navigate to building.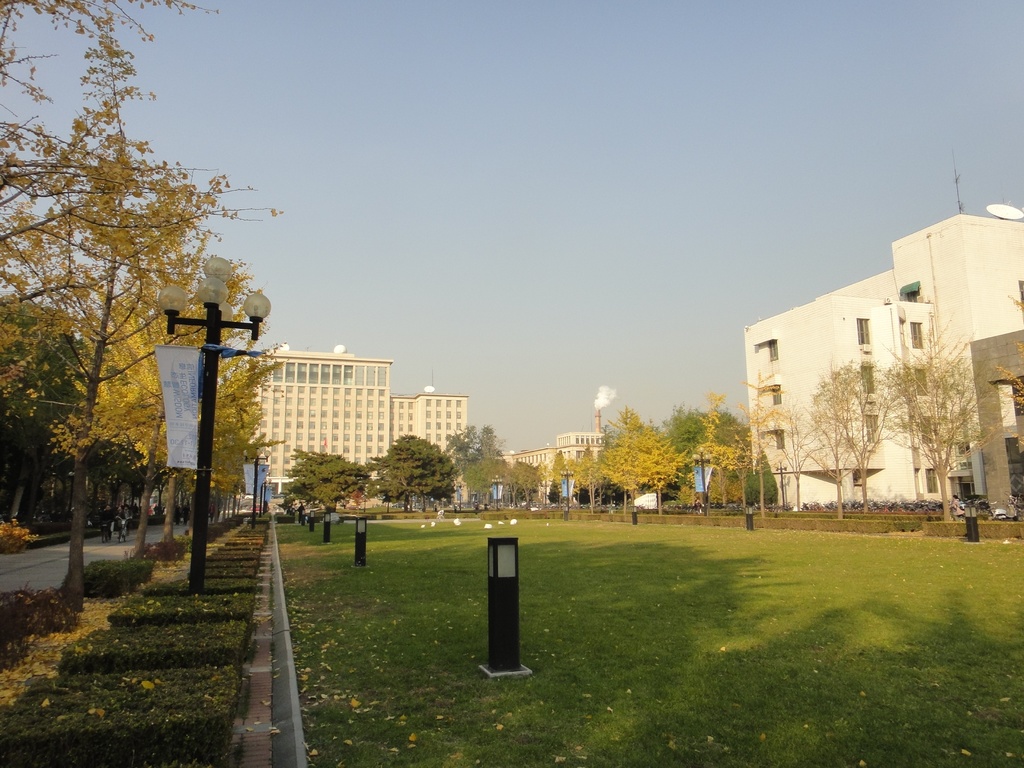
Navigation target: left=218, top=343, right=396, bottom=513.
